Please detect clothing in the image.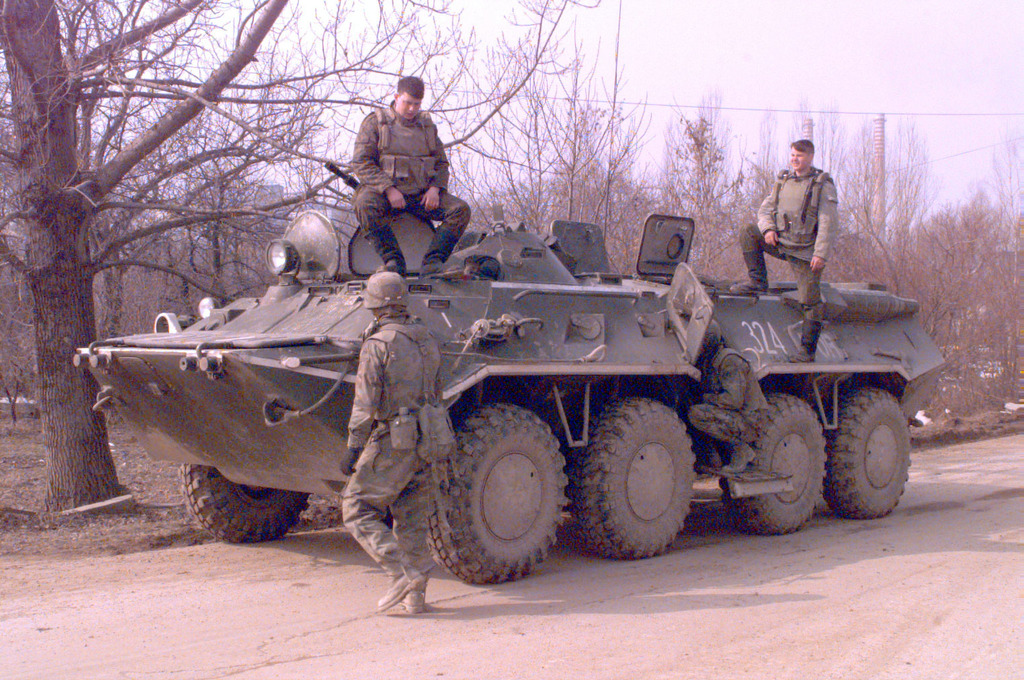
detection(740, 167, 839, 326).
